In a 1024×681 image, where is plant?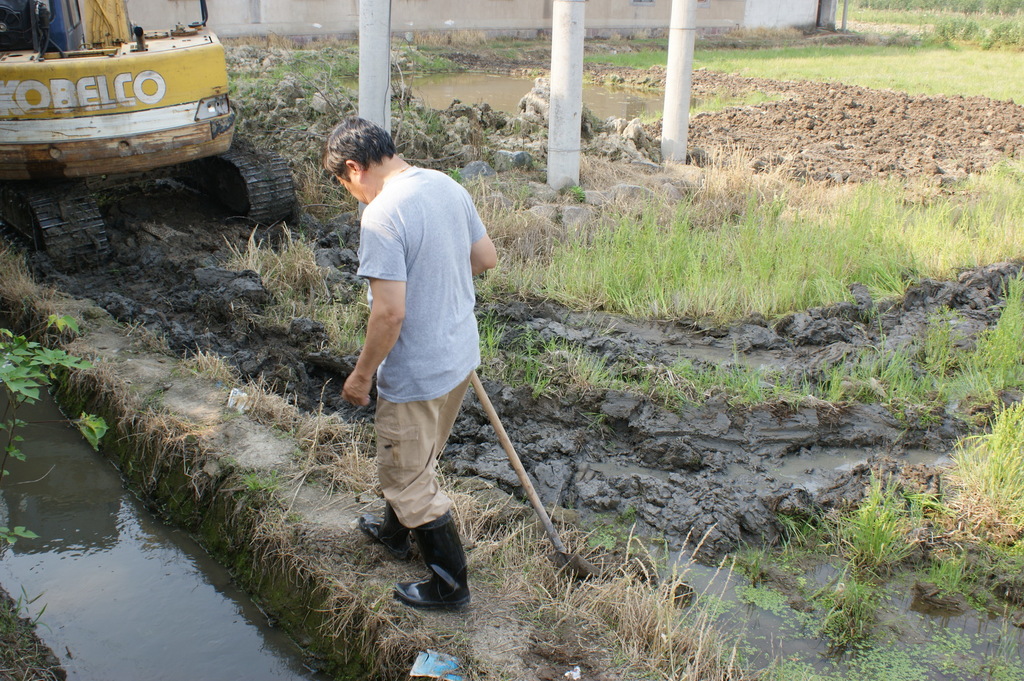
bbox=[951, 396, 1023, 540].
